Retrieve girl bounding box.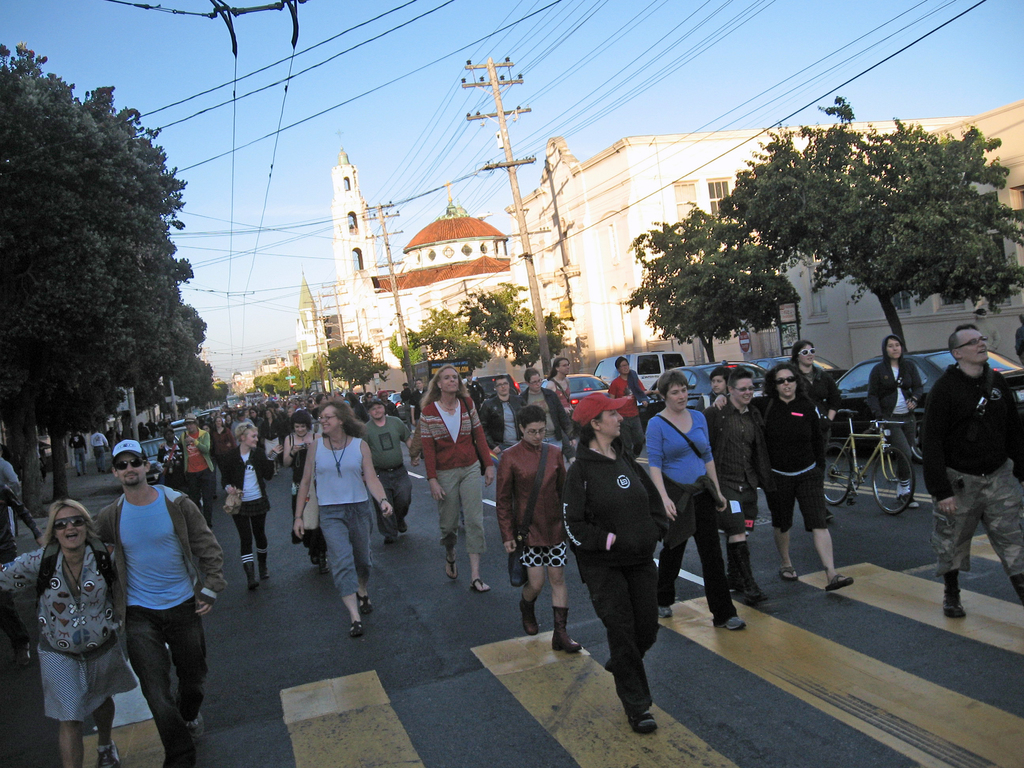
Bounding box: locate(218, 422, 282, 588).
